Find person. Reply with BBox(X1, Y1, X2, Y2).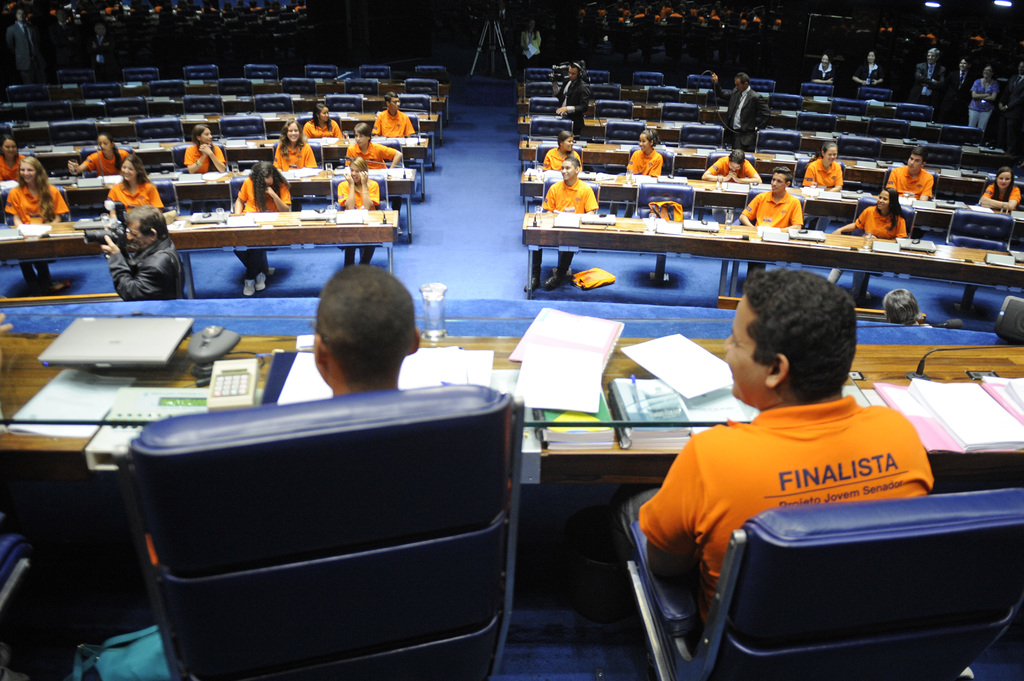
BBox(966, 63, 1000, 127).
